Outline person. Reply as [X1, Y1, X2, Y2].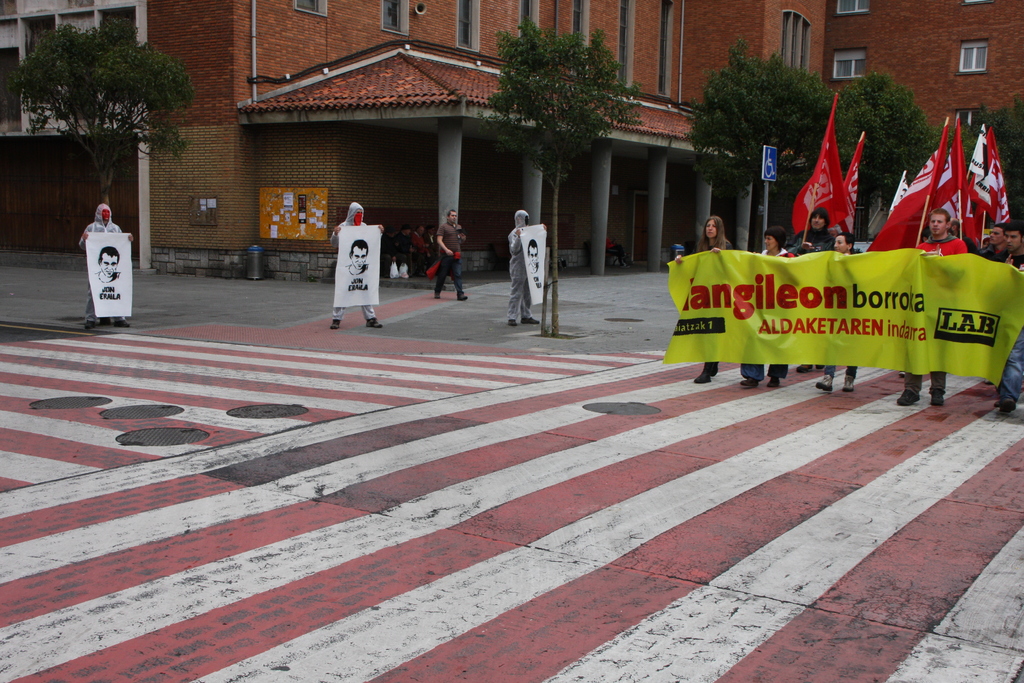
[808, 229, 858, 389].
